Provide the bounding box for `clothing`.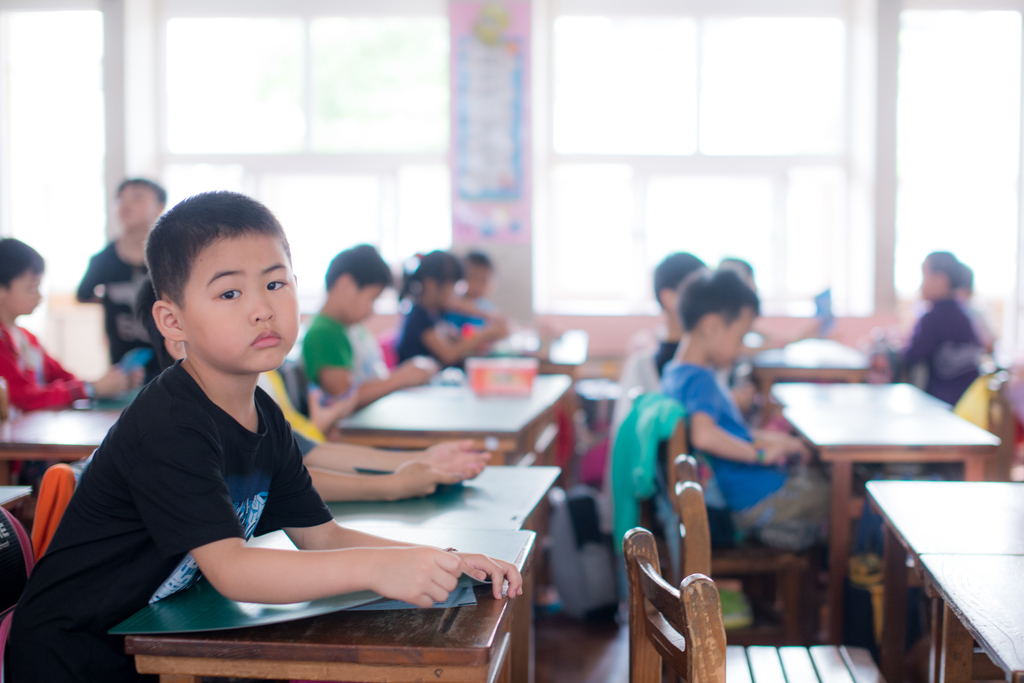
x1=664 y1=325 x2=884 y2=559.
